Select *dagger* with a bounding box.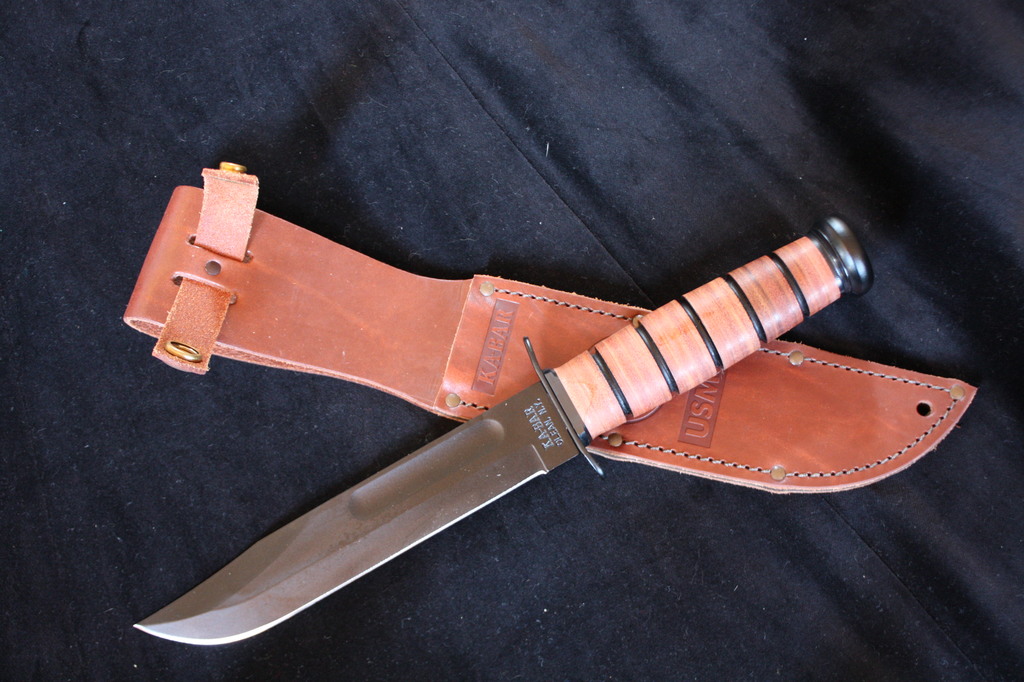
<box>134,207,875,648</box>.
